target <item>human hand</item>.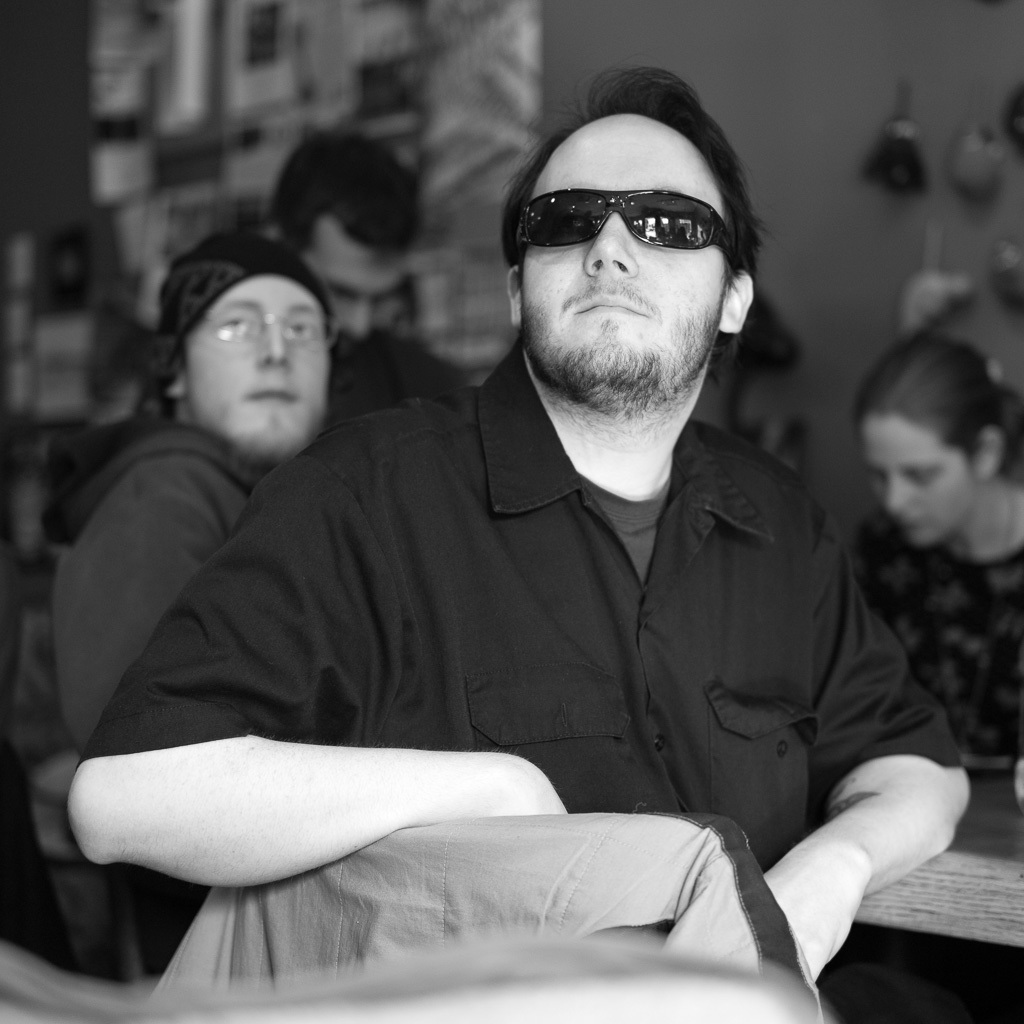
Target region: bbox=(766, 837, 867, 984).
